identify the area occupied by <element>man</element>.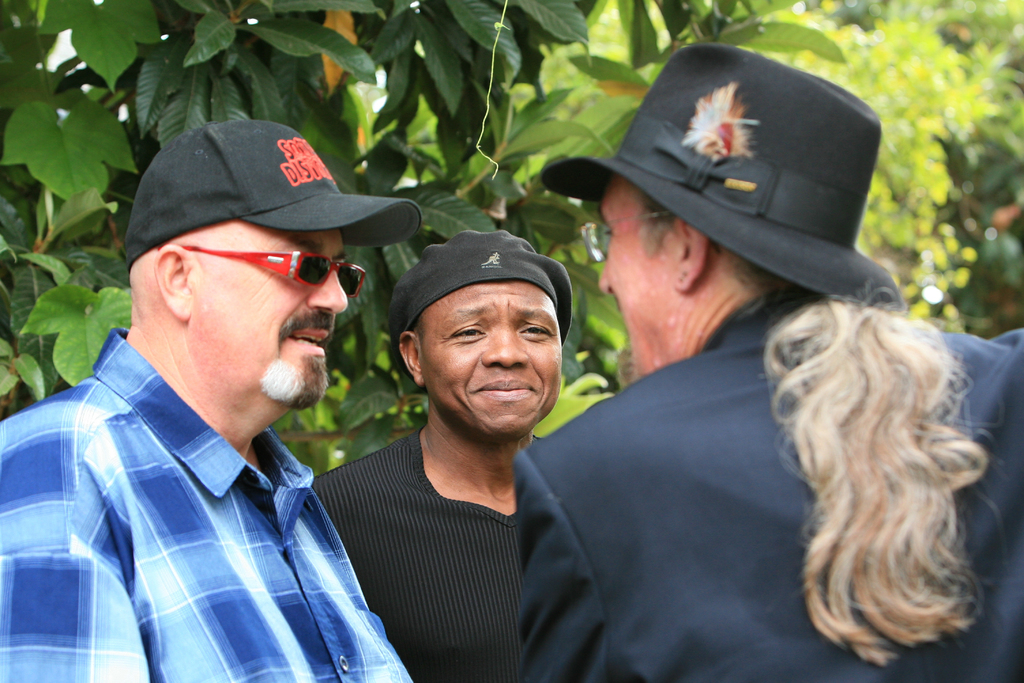
Area: rect(314, 224, 628, 680).
